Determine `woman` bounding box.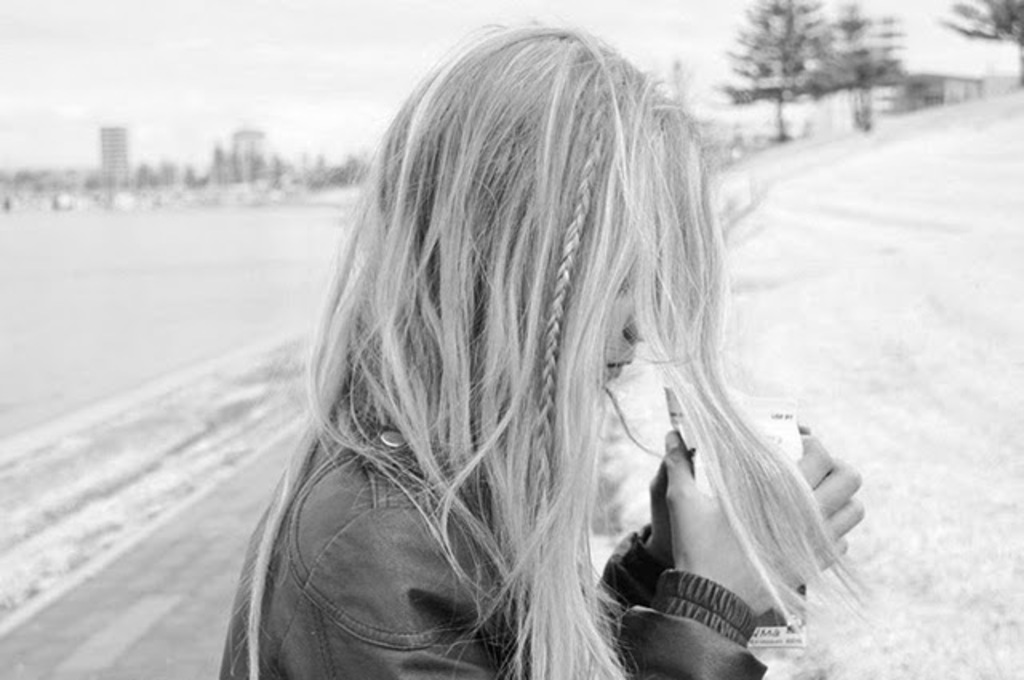
Determined: [x1=222, y1=30, x2=843, y2=679].
